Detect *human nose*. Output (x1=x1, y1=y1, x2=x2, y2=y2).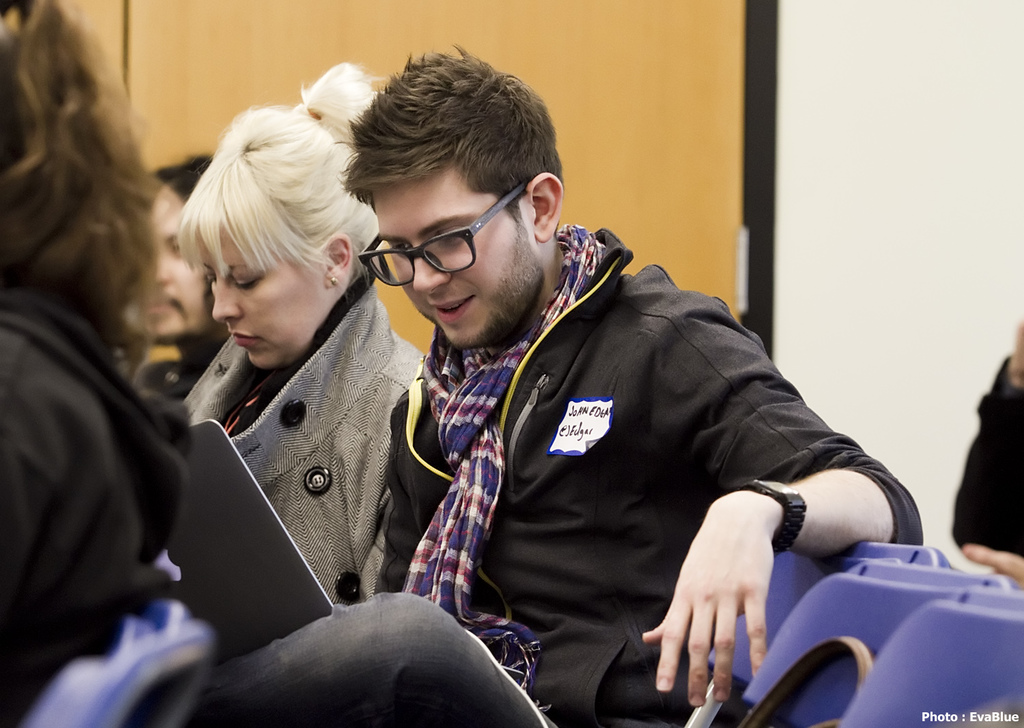
(x1=154, y1=255, x2=171, y2=287).
